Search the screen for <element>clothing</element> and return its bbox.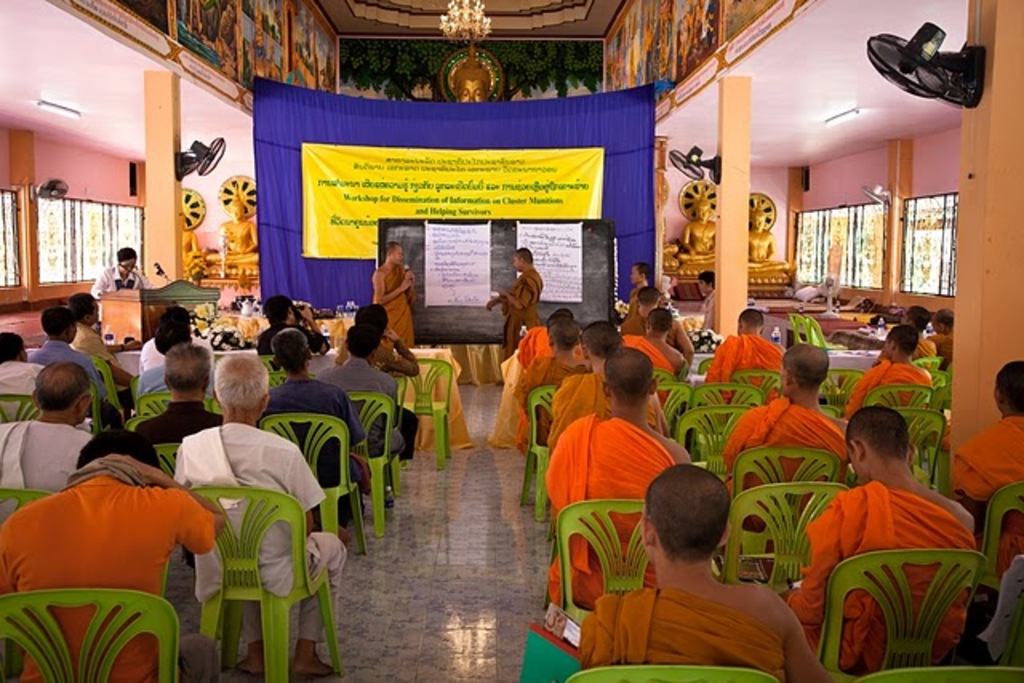
Found: box=[499, 269, 542, 349].
